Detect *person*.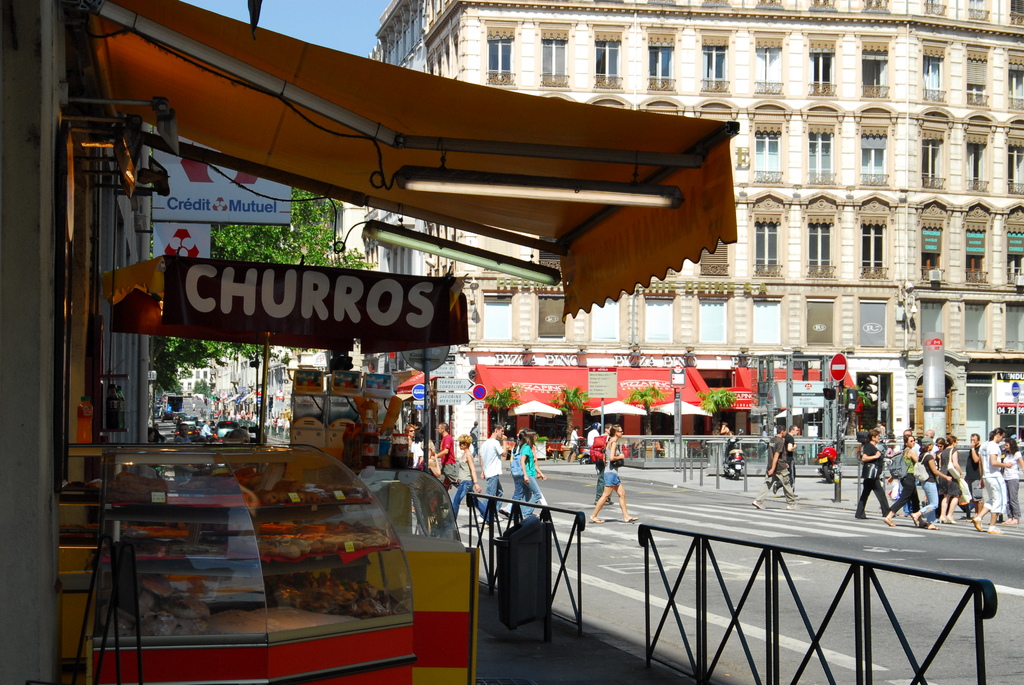
Detected at 438, 425, 458, 491.
